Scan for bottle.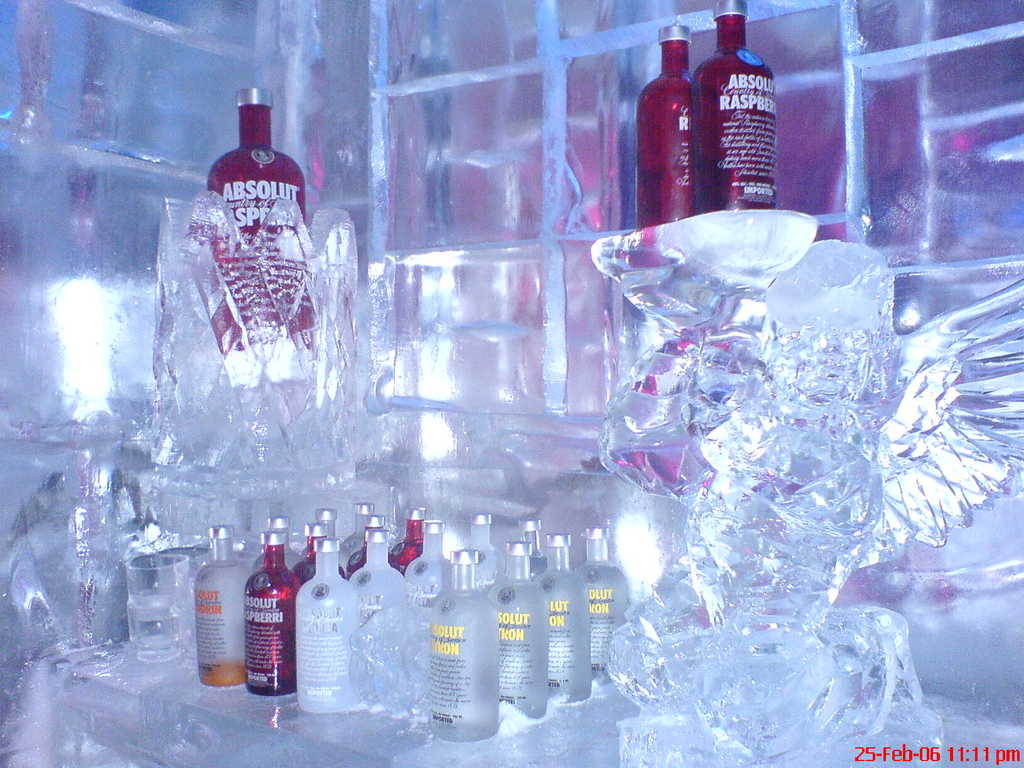
Scan result: (x1=345, y1=529, x2=403, y2=625).
